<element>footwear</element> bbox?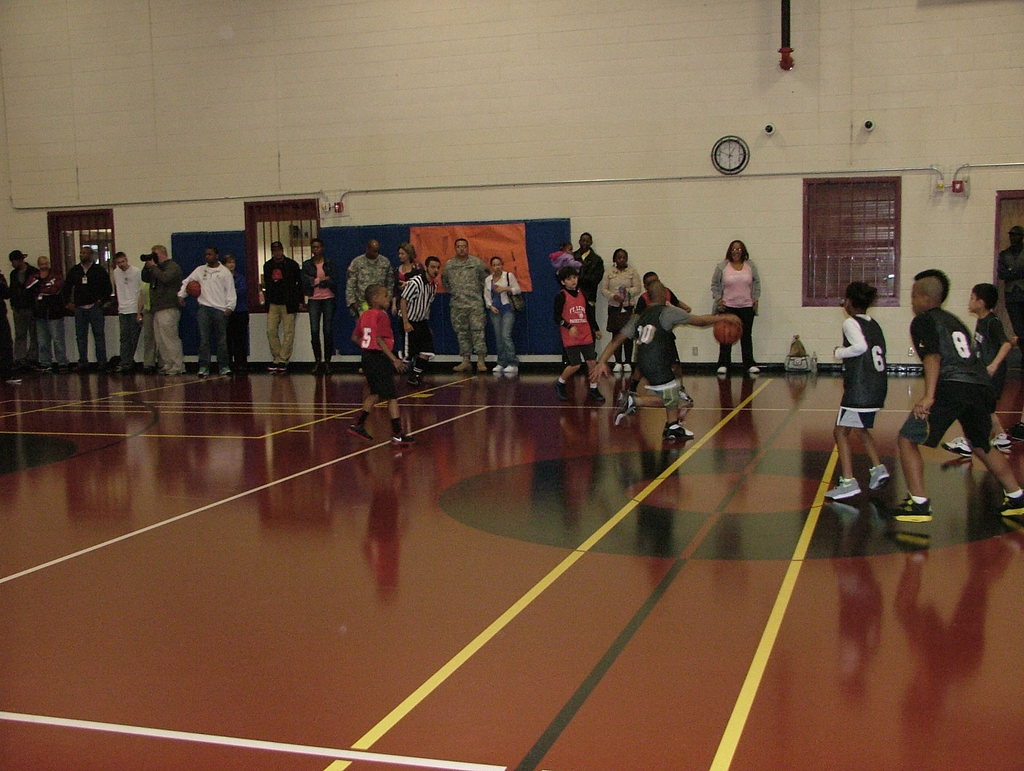
BBox(500, 364, 521, 375)
